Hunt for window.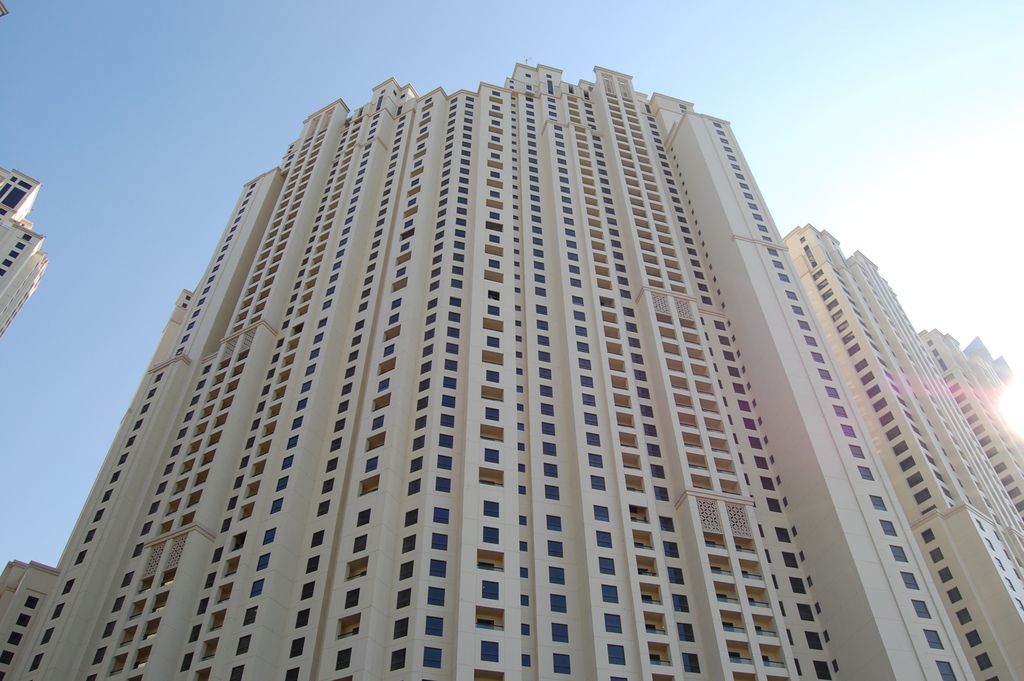
Hunted down at 415 416 424 431.
